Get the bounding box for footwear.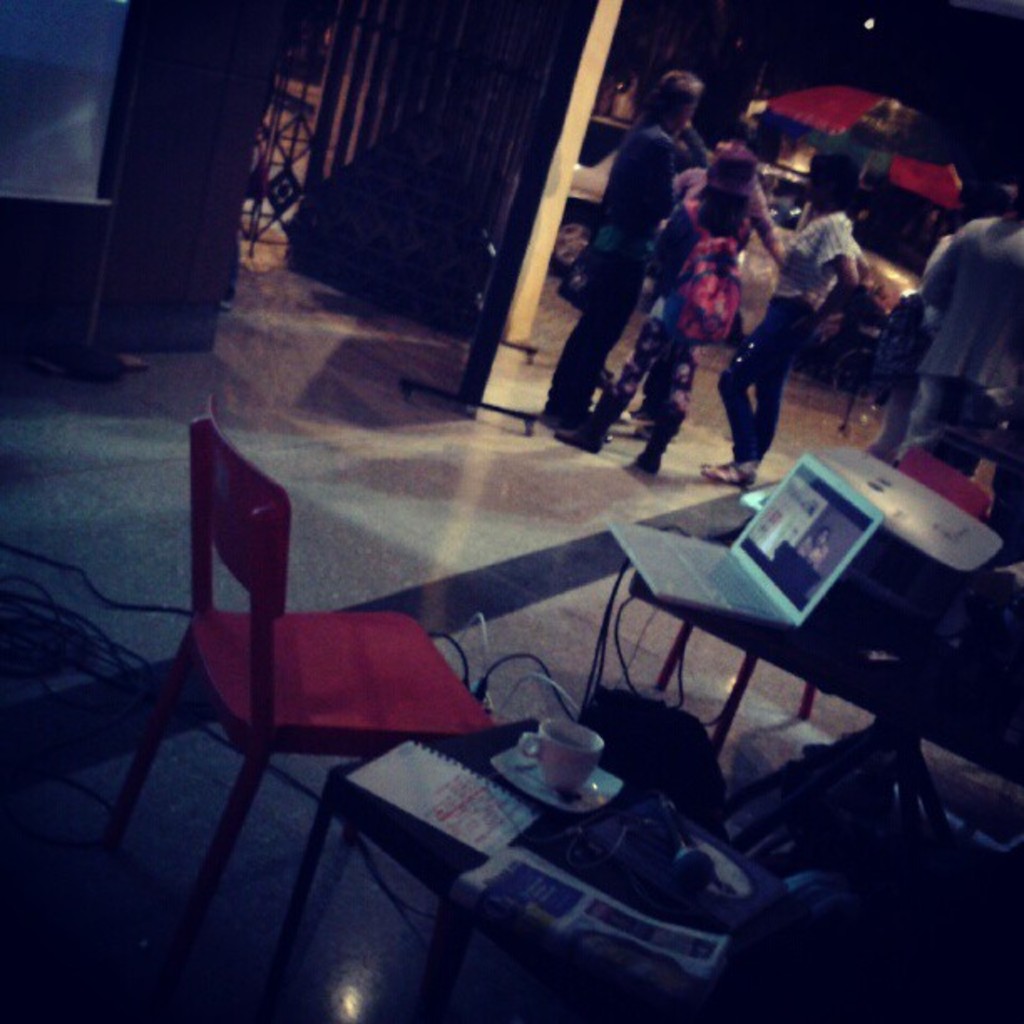
{"left": 699, "top": 465, "right": 758, "bottom": 490}.
